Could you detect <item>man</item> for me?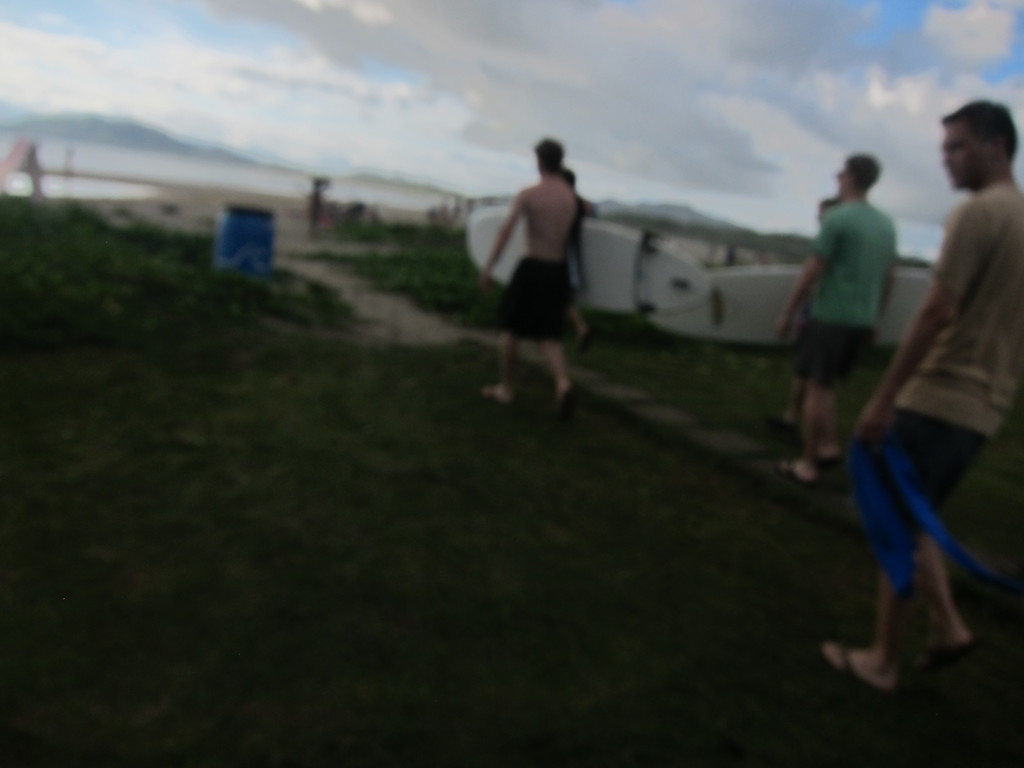
Detection result: 479/138/579/410.
